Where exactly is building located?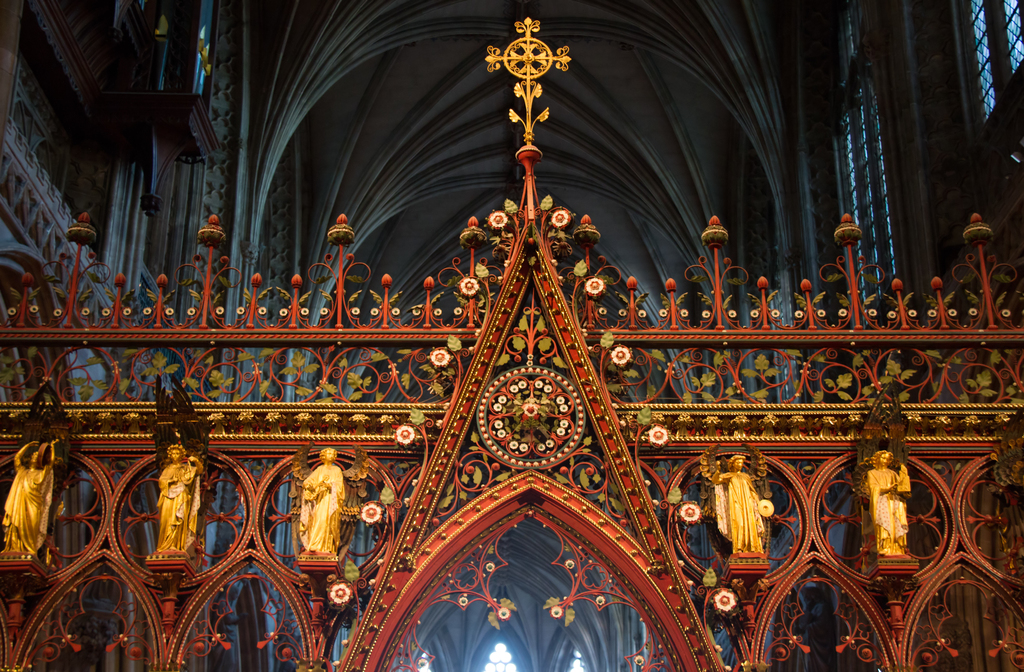
Its bounding box is <box>0,2,1023,671</box>.
